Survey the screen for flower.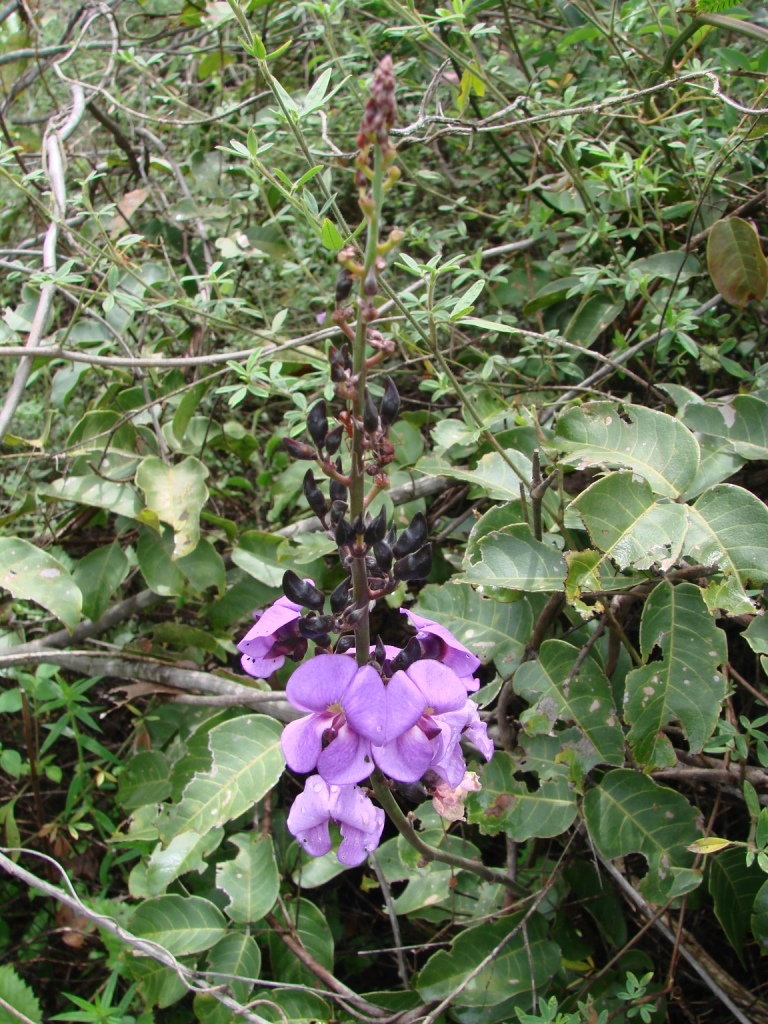
Survey found: detection(231, 593, 300, 682).
